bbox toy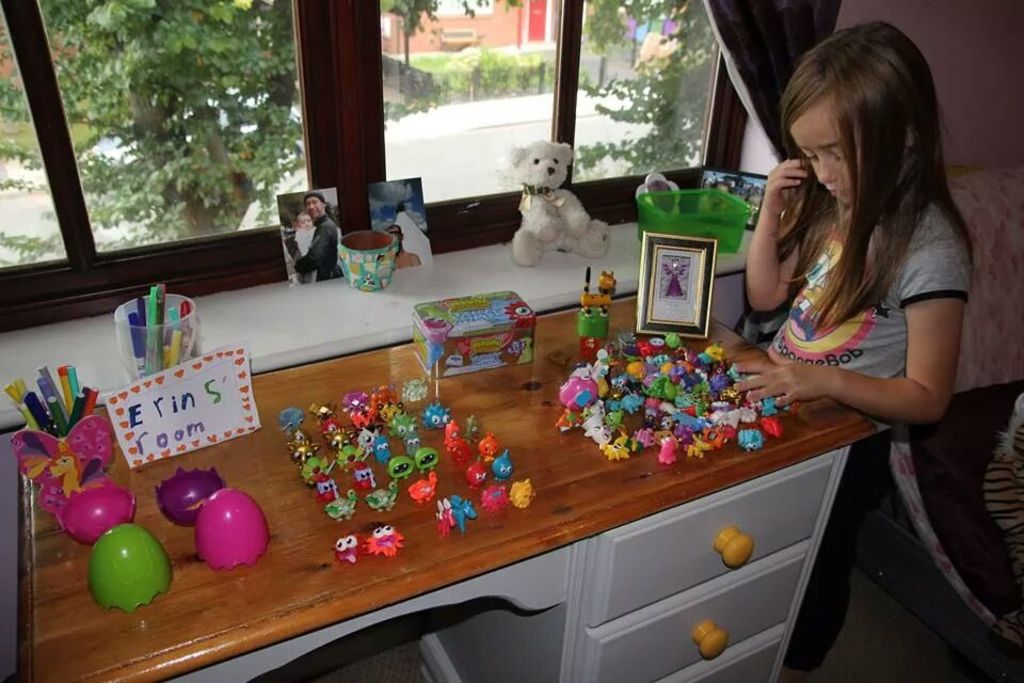
87, 522, 171, 611
